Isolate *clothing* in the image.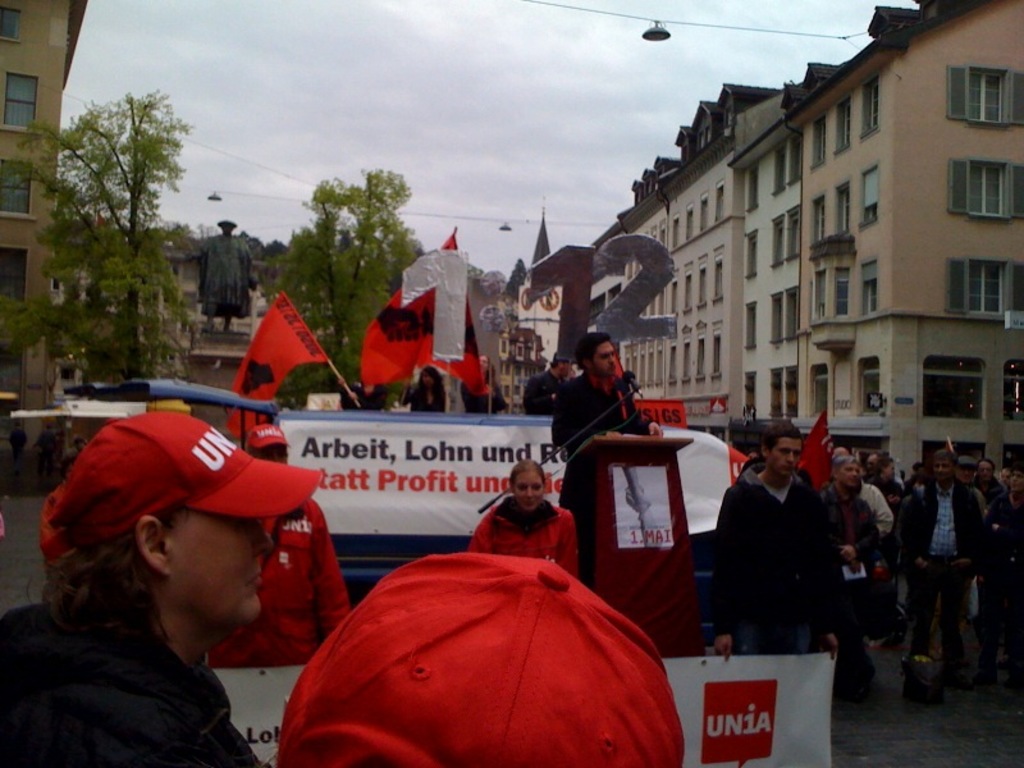
Isolated region: region(710, 442, 851, 671).
